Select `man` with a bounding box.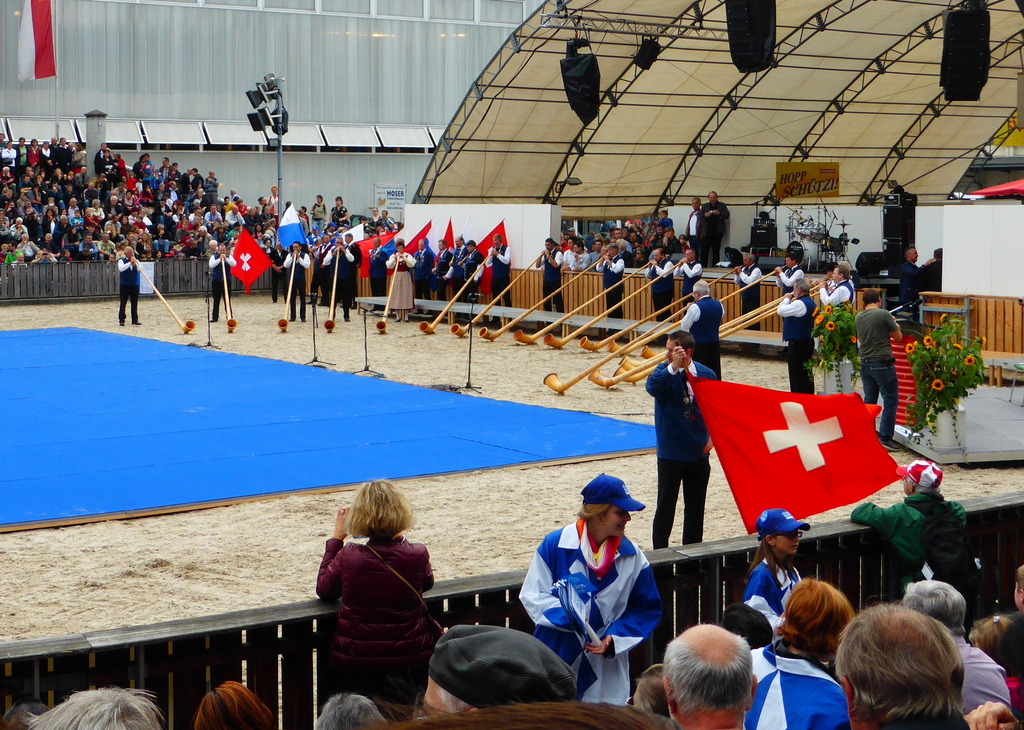
x1=646, y1=247, x2=674, y2=323.
